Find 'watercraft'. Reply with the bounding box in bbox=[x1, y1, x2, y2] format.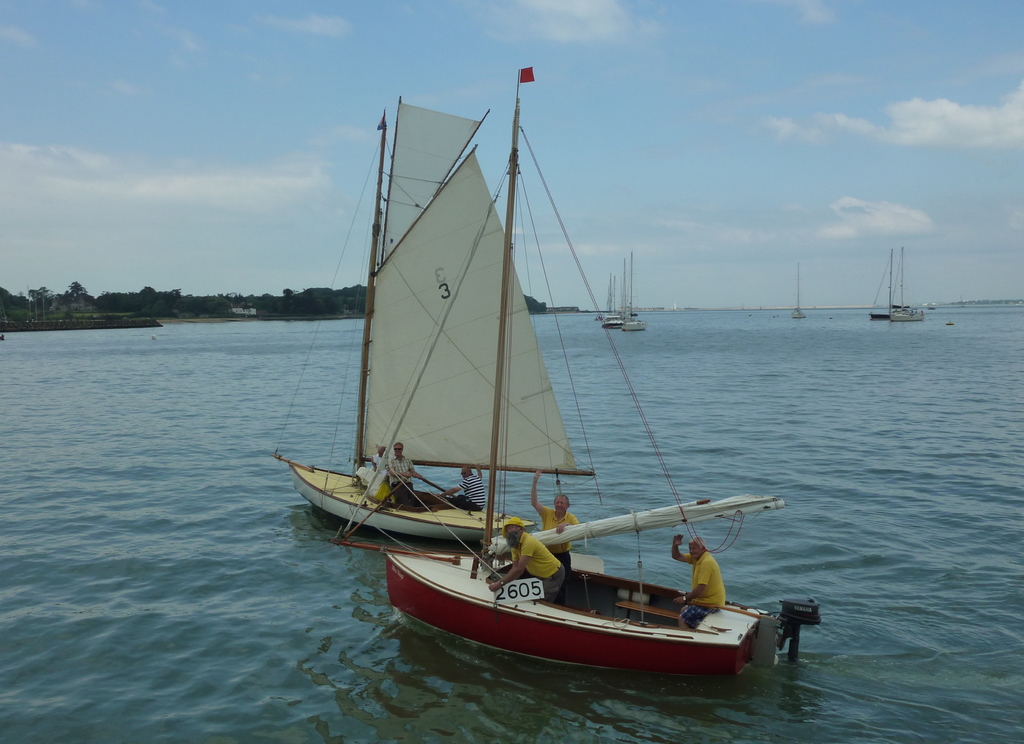
bbox=[602, 276, 629, 333].
